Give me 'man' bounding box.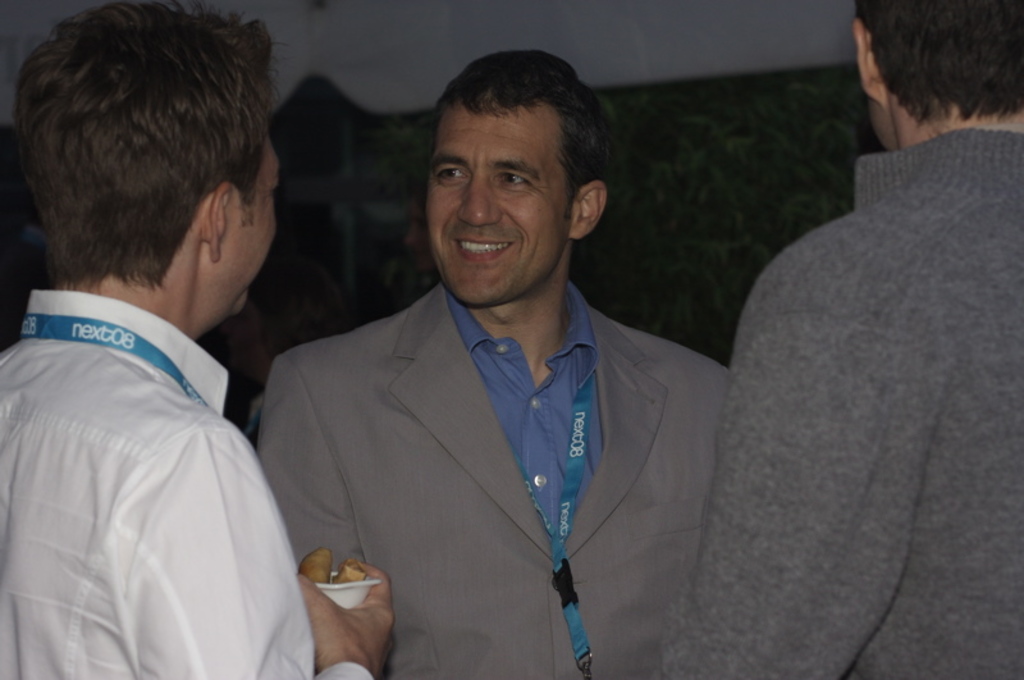
BBox(269, 51, 709, 679).
